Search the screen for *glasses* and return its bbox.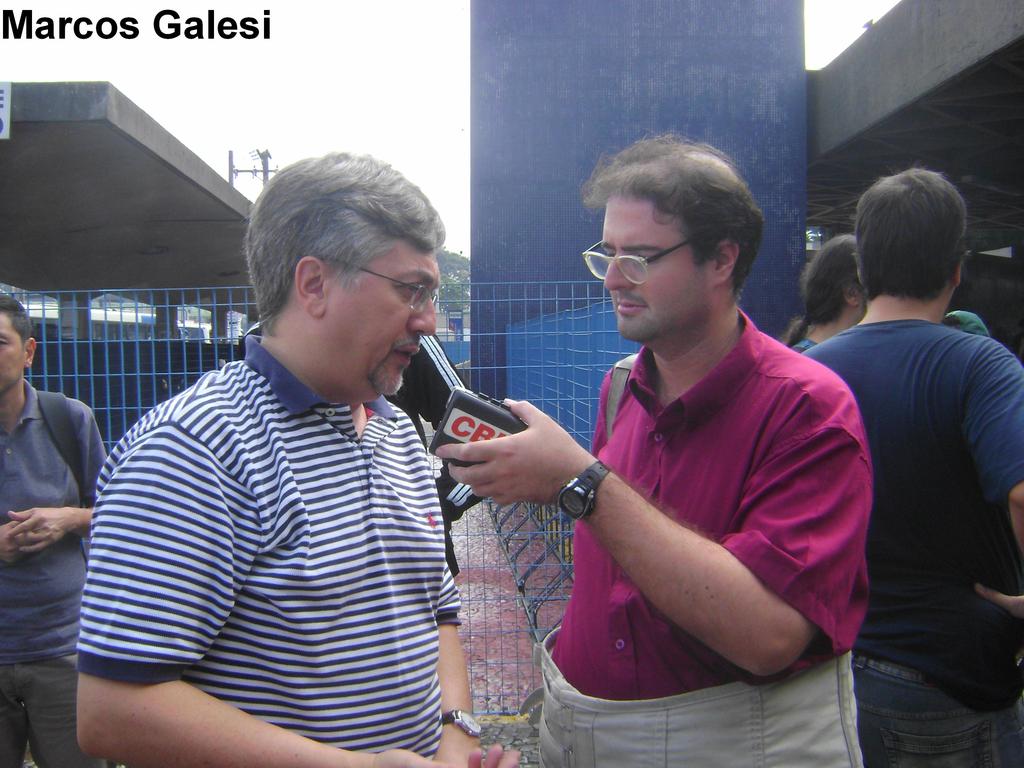
Found: select_region(313, 257, 457, 321).
